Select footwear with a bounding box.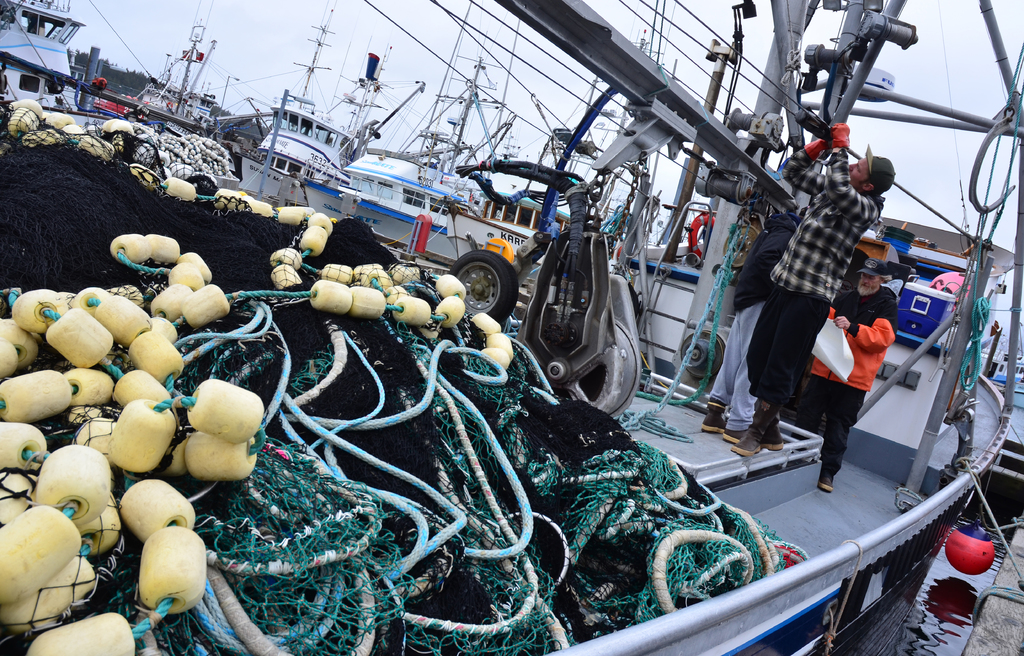
Rect(817, 466, 836, 493).
